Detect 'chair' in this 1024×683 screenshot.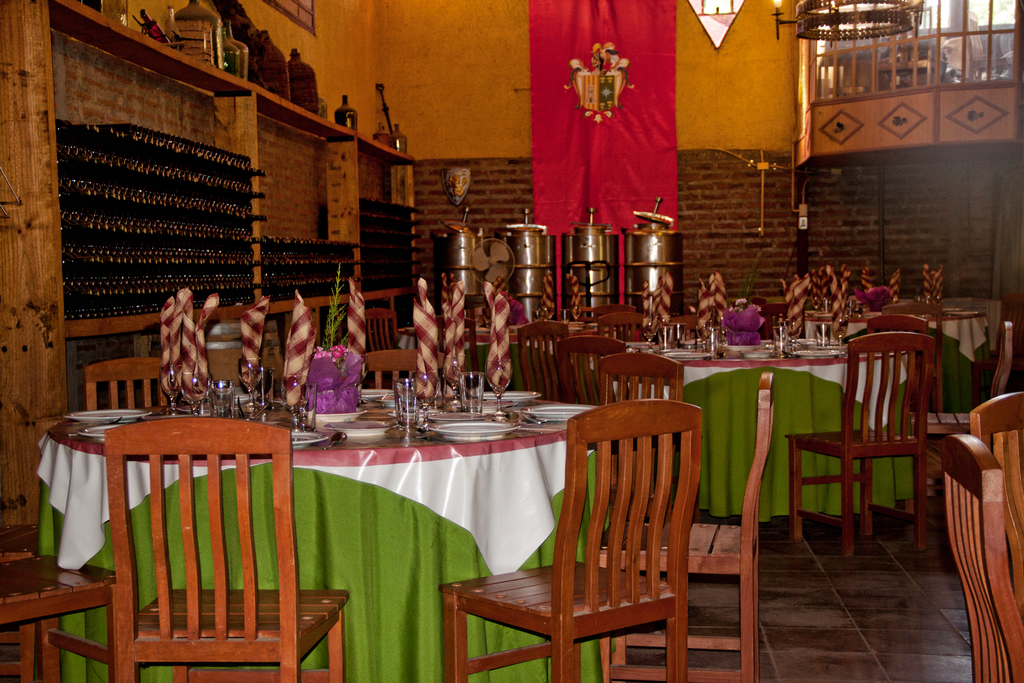
Detection: l=84, t=356, r=178, b=411.
